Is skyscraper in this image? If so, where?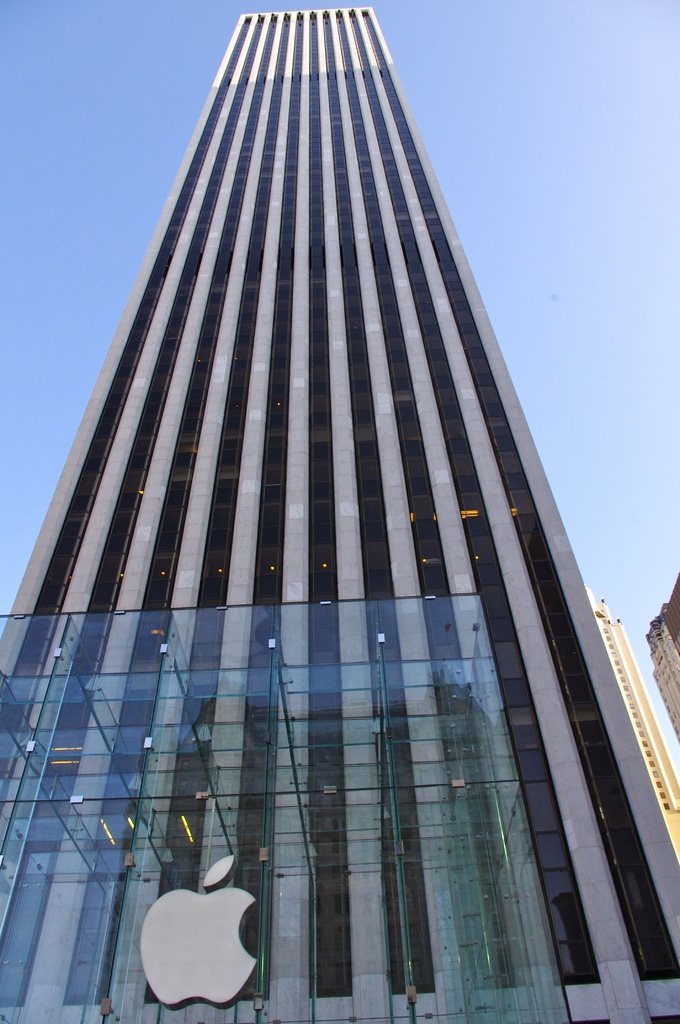
Yes, at {"x1": 10, "y1": 36, "x2": 651, "y2": 1008}.
